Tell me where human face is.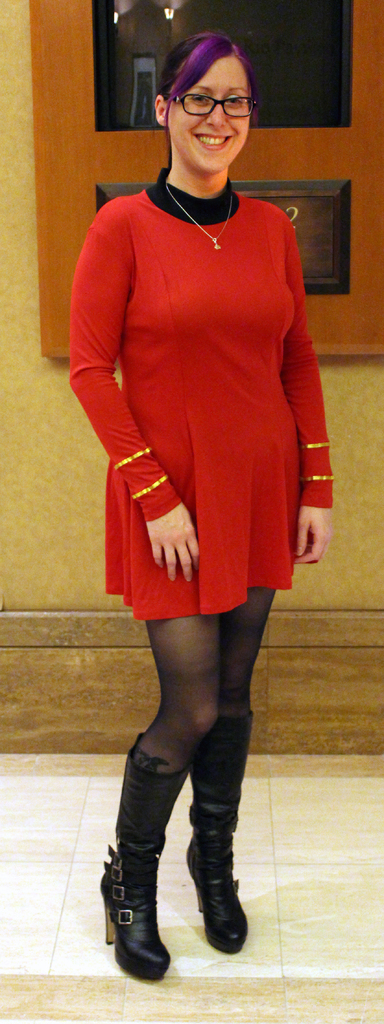
human face is at box=[161, 52, 252, 178].
